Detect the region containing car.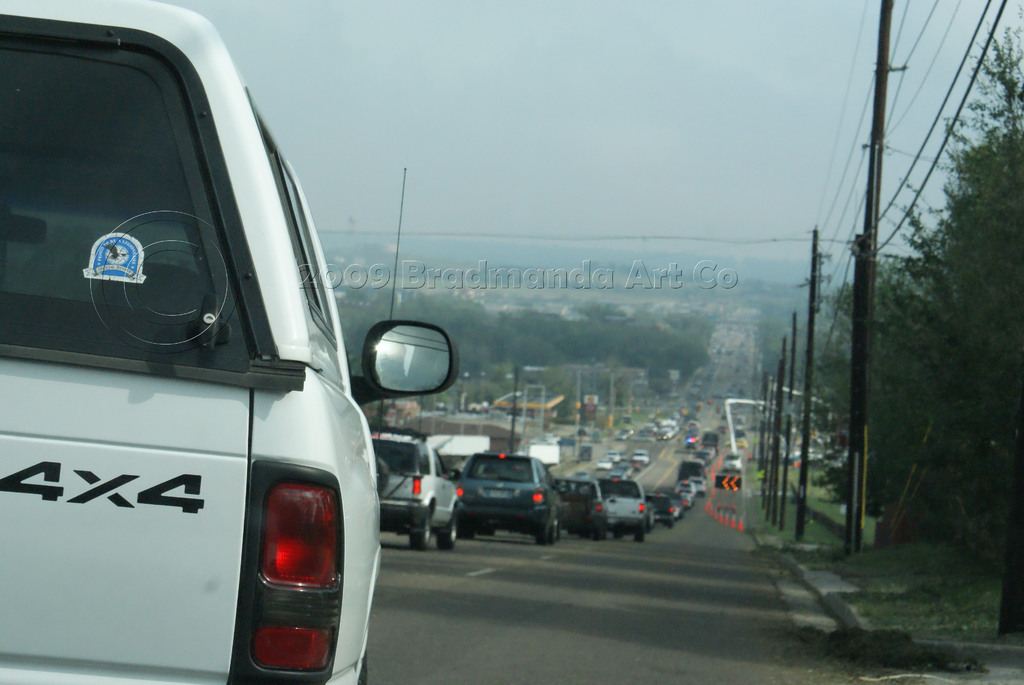
rect(646, 487, 683, 533).
